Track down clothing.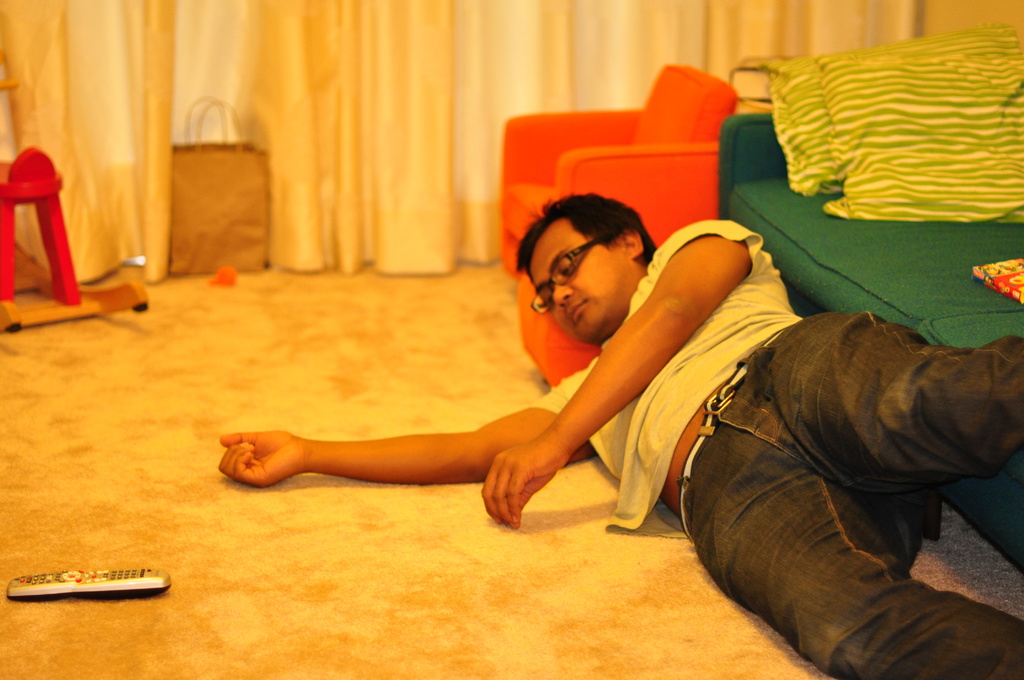
Tracked to pyautogui.locateOnScreen(541, 215, 951, 627).
